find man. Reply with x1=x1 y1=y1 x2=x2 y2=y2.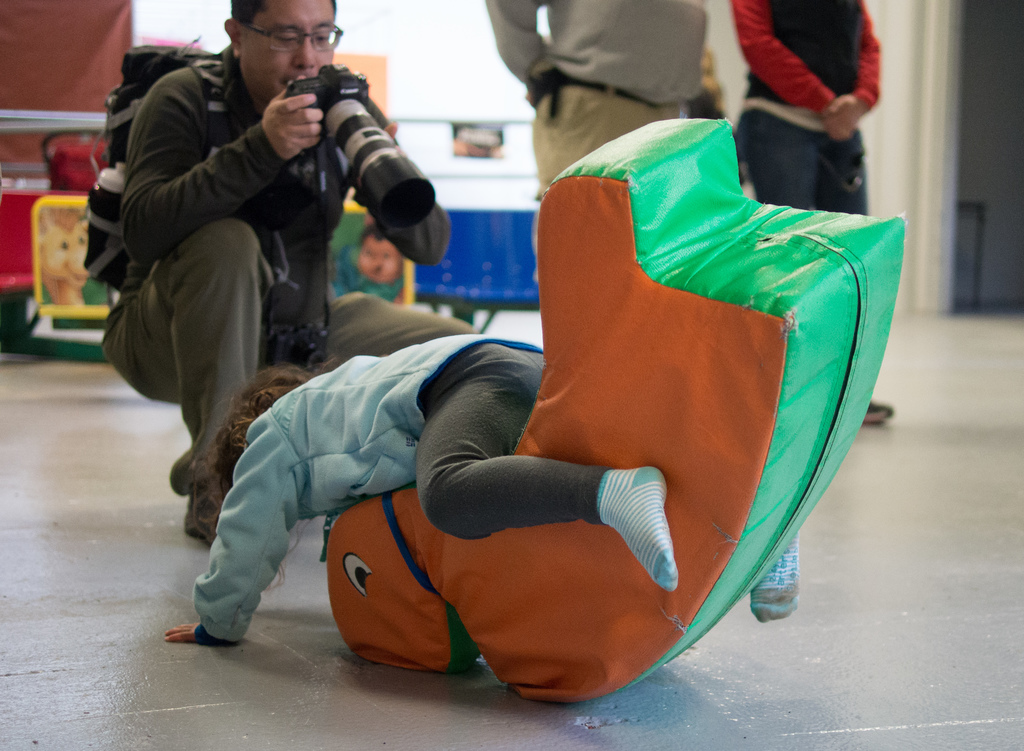
x1=474 y1=0 x2=714 y2=203.
